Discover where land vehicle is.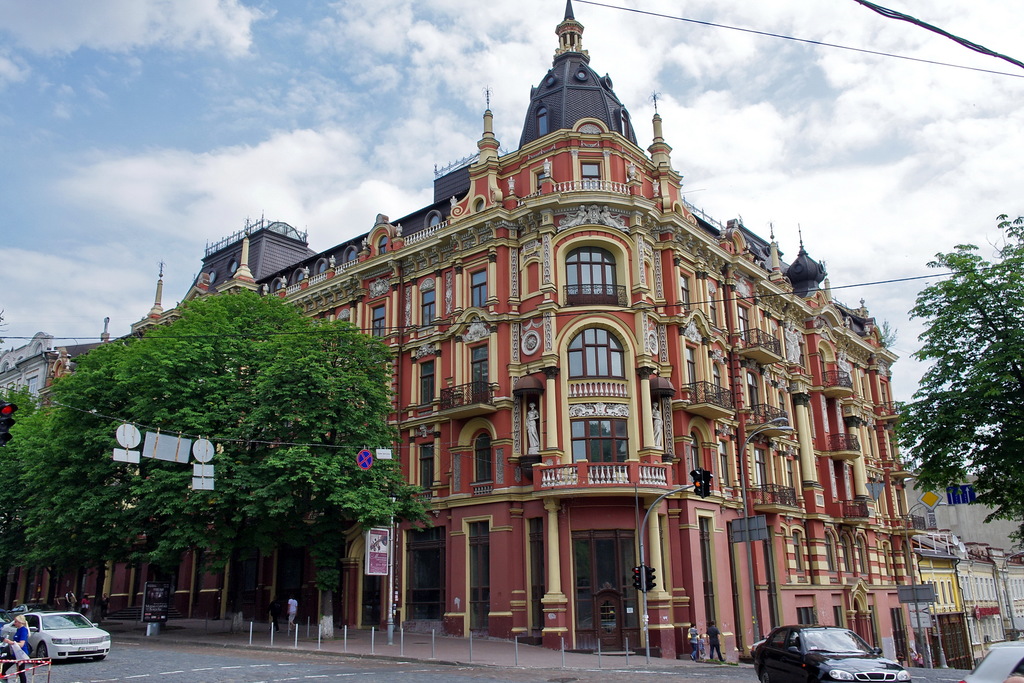
Discovered at bbox=(3, 601, 52, 618).
